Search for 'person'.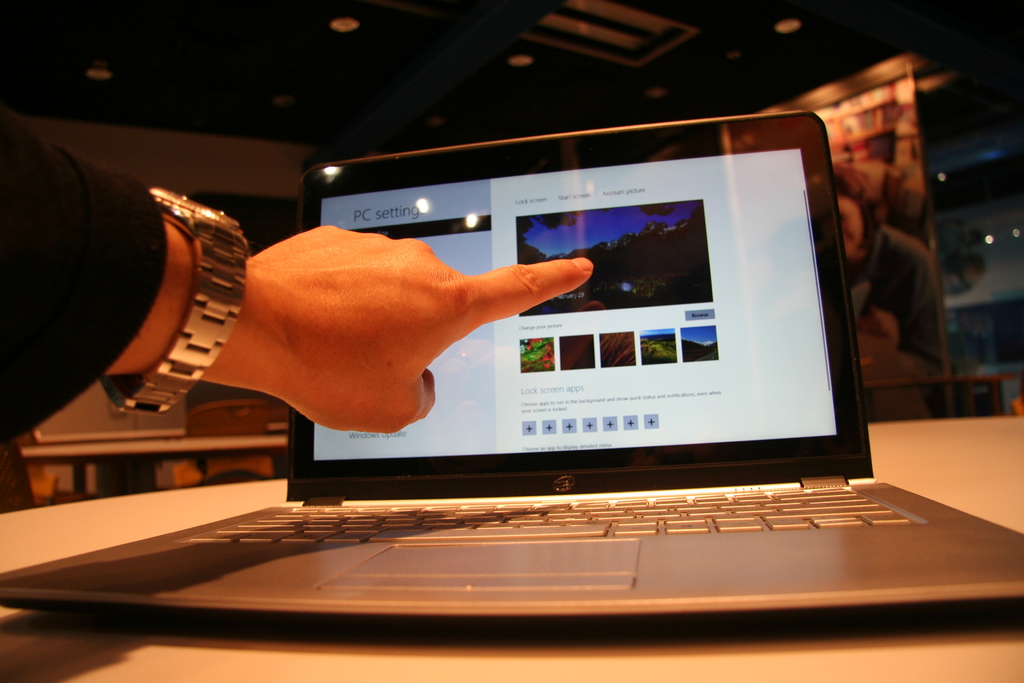
Found at <box>828,166,950,384</box>.
